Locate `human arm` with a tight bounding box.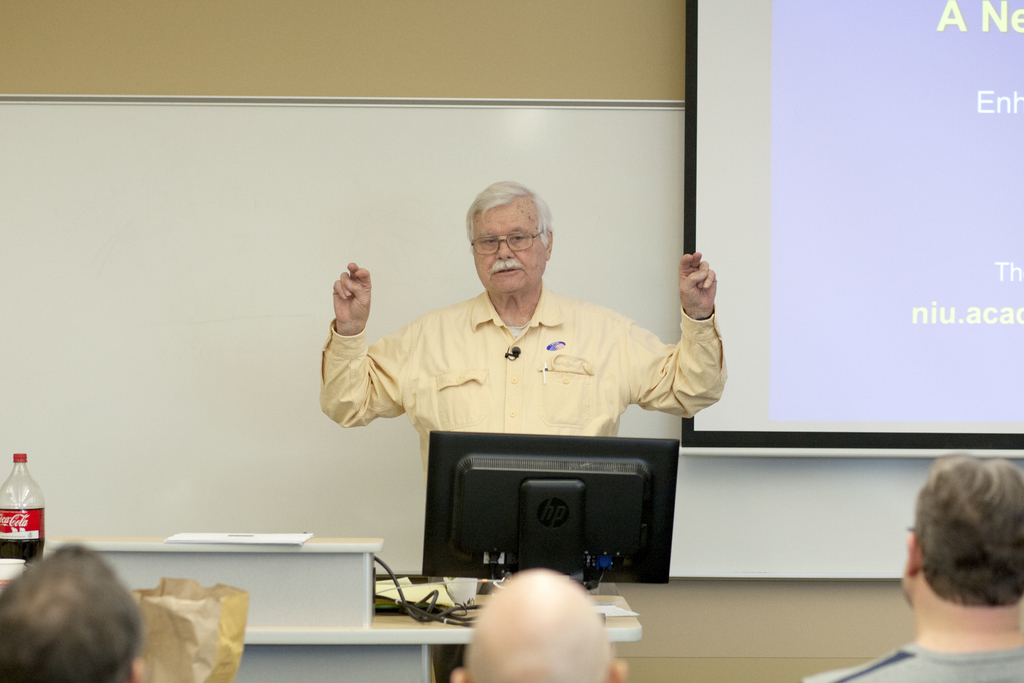
l=795, t=630, r=879, b=682.
